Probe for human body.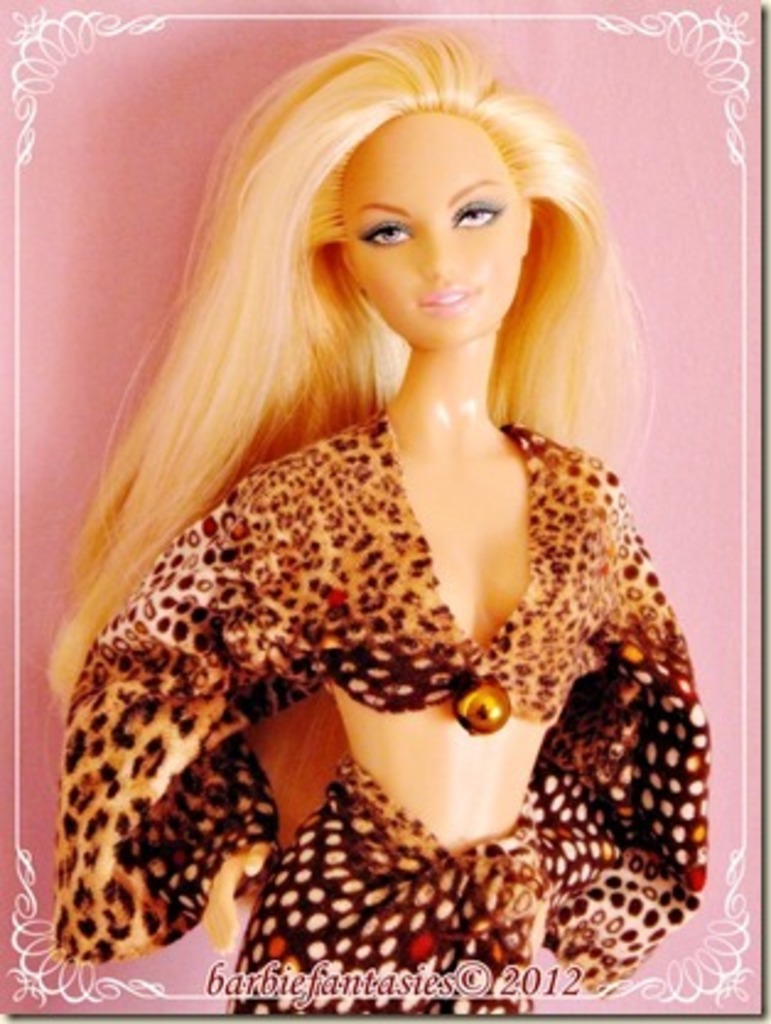
Probe result: {"left": 37, "top": 32, "right": 712, "bottom": 987}.
